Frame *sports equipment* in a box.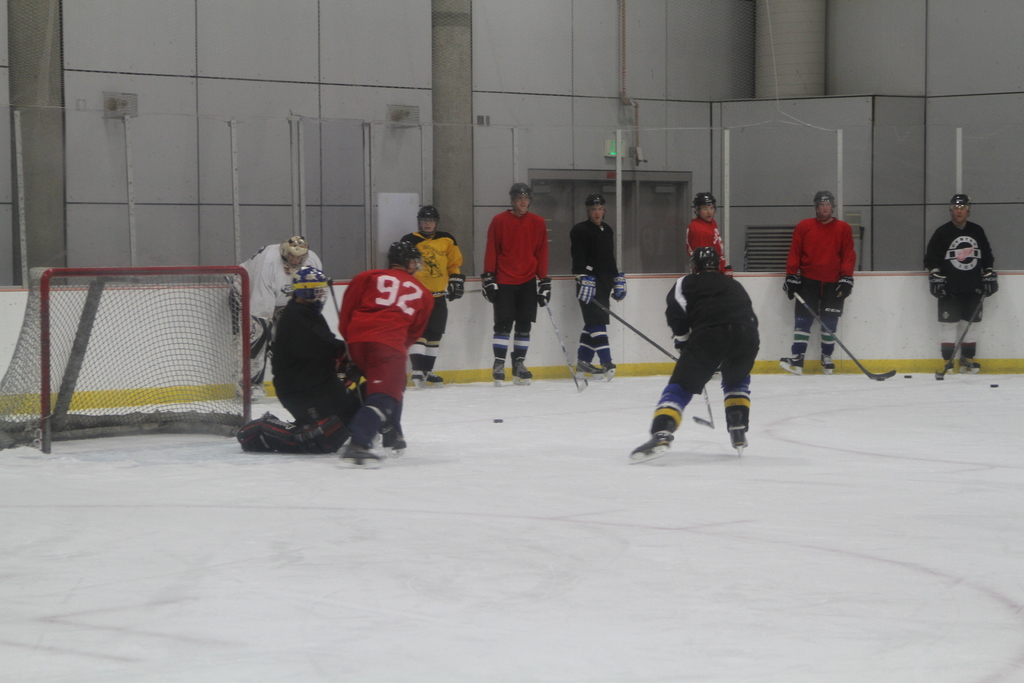
locate(601, 361, 617, 381).
